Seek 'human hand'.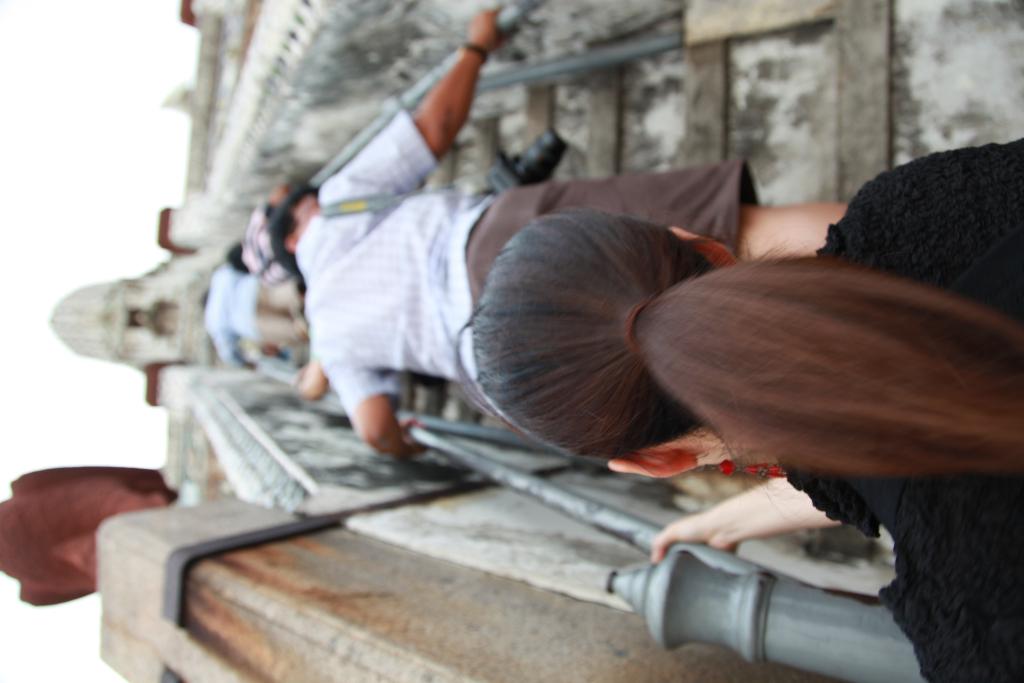
detection(464, 8, 515, 54).
